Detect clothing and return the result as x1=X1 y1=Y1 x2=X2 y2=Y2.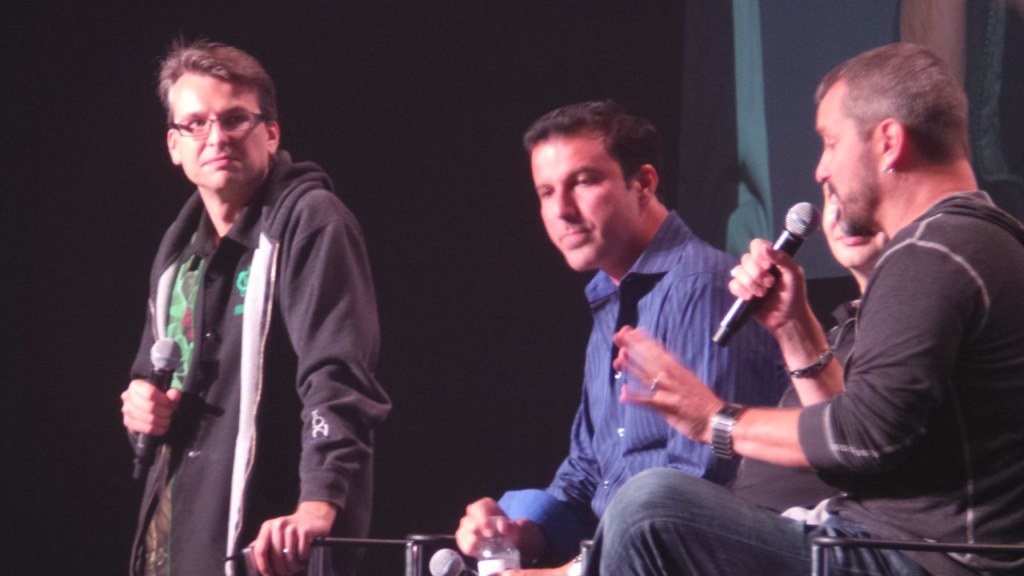
x1=738 y1=303 x2=861 y2=525.
